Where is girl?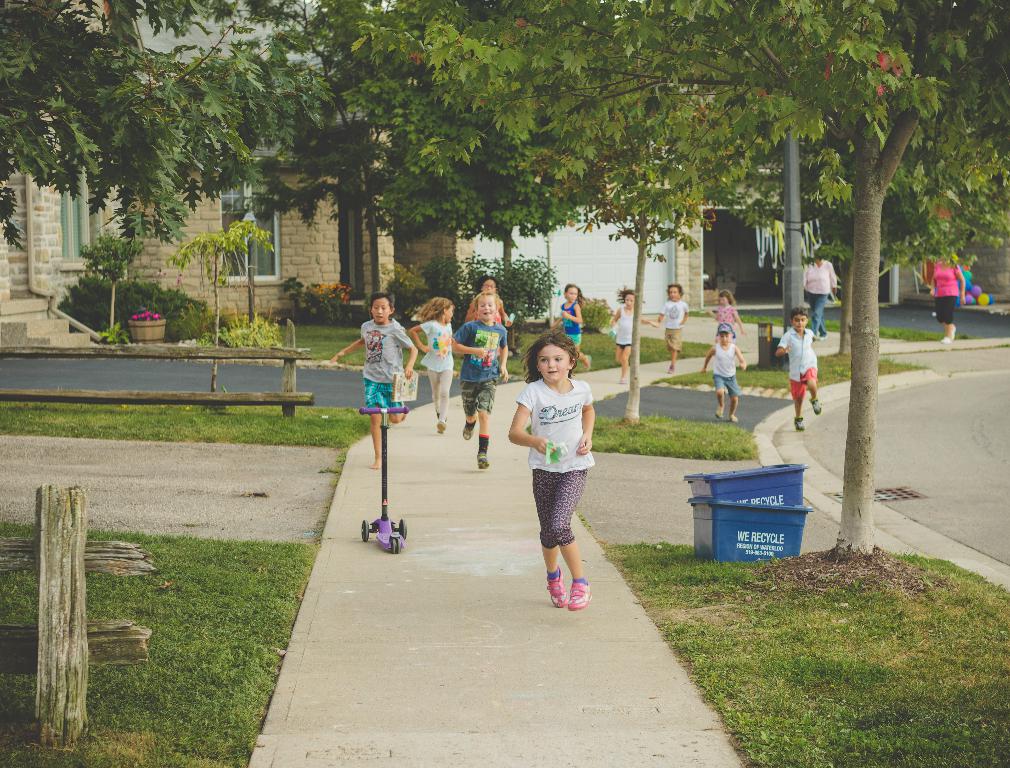
<bbox>561, 281, 590, 371</bbox>.
